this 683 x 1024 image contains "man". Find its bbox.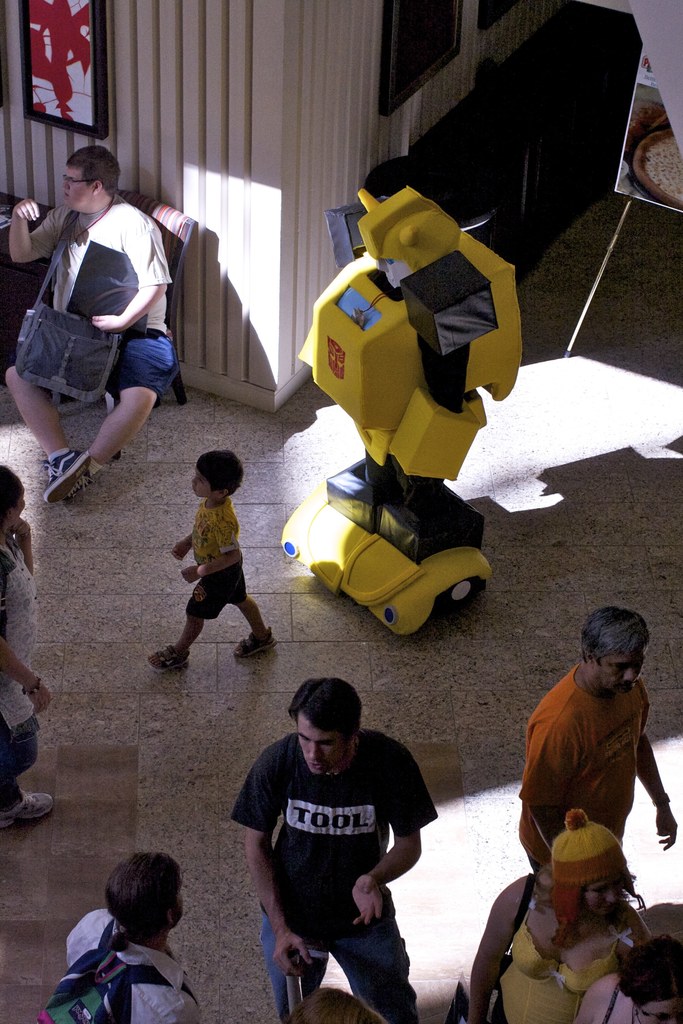
[left=64, top=854, right=210, bottom=1023].
